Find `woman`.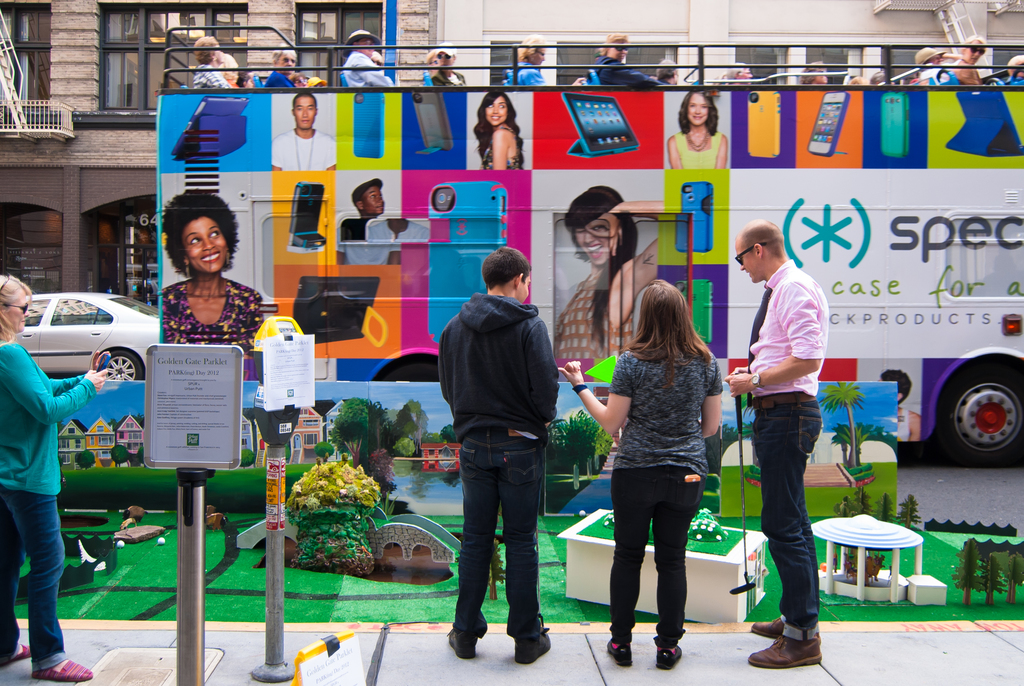
(668,87,728,174).
